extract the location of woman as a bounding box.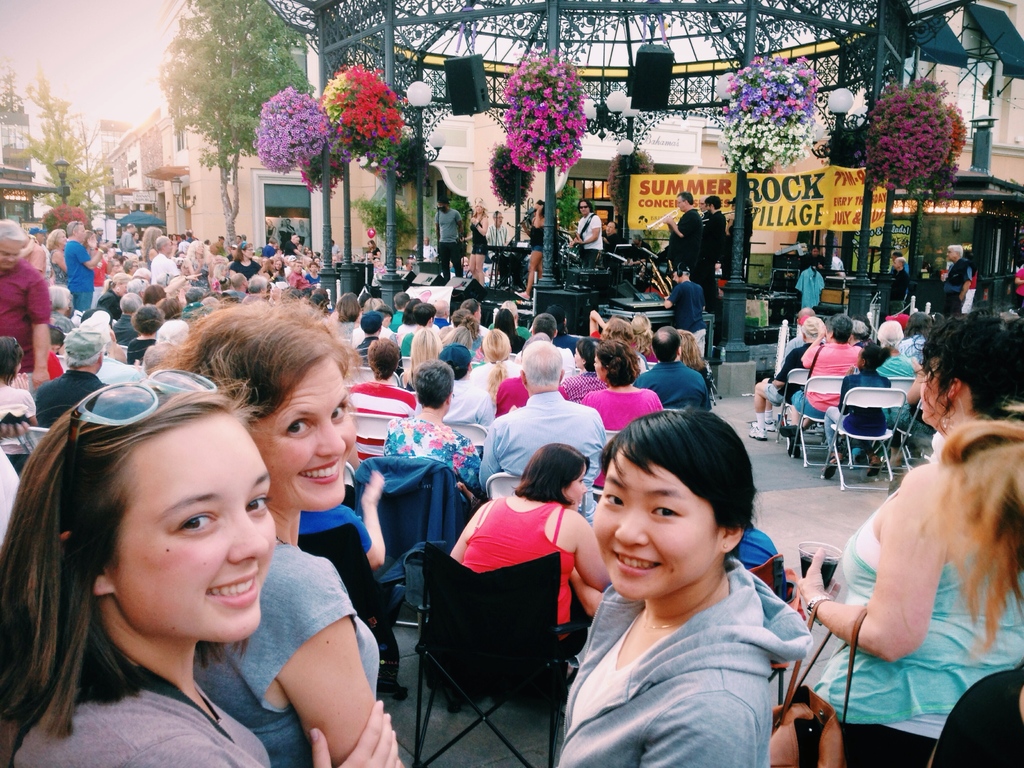
<box>836,346,892,481</box>.
